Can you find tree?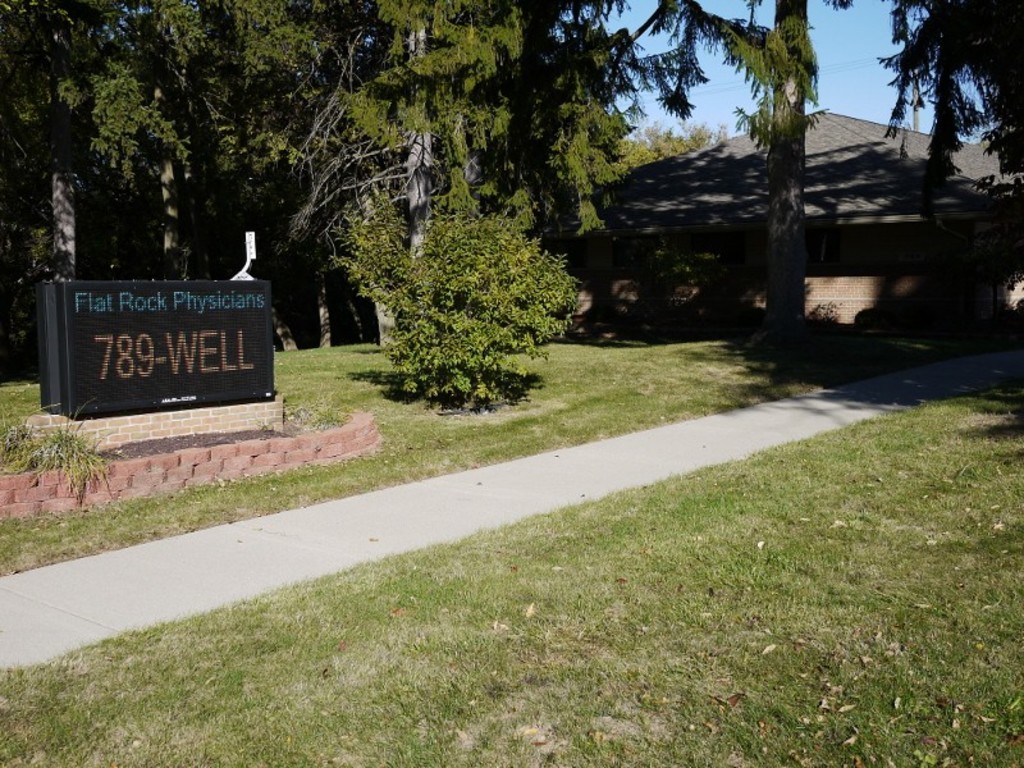
Yes, bounding box: 874,0,1023,257.
